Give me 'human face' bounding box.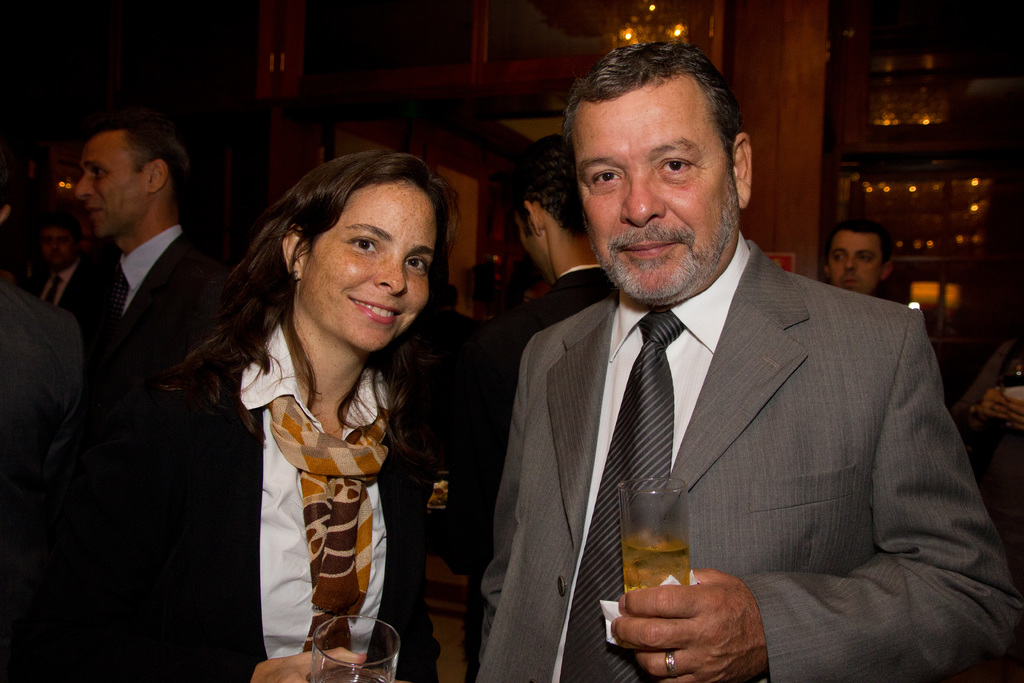
Rect(568, 83, 738, 308).
